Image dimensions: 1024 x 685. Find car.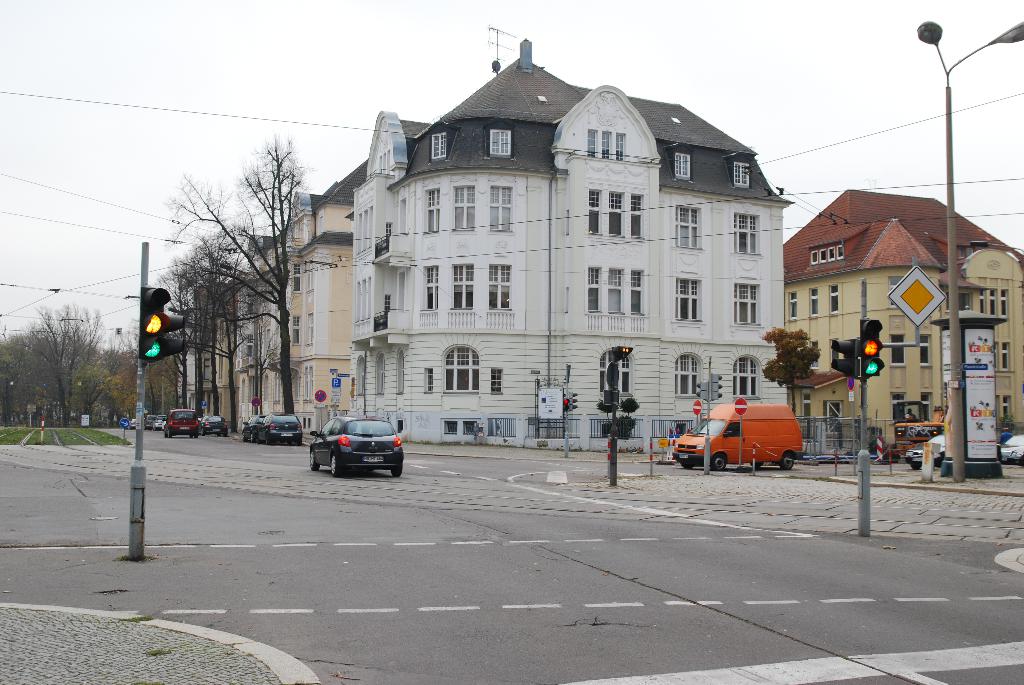
detection(1020, 455, 1023, 466).
